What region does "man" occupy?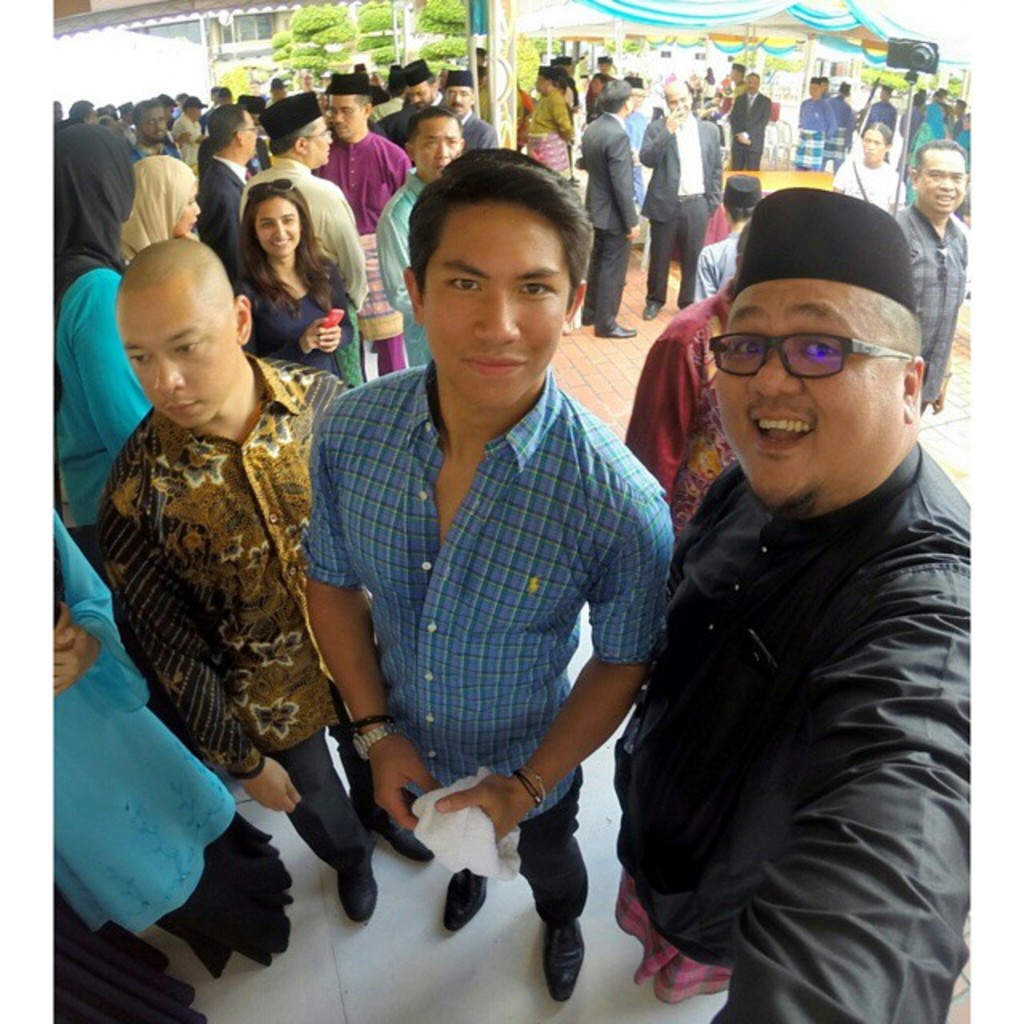
[861,80,899,134].
